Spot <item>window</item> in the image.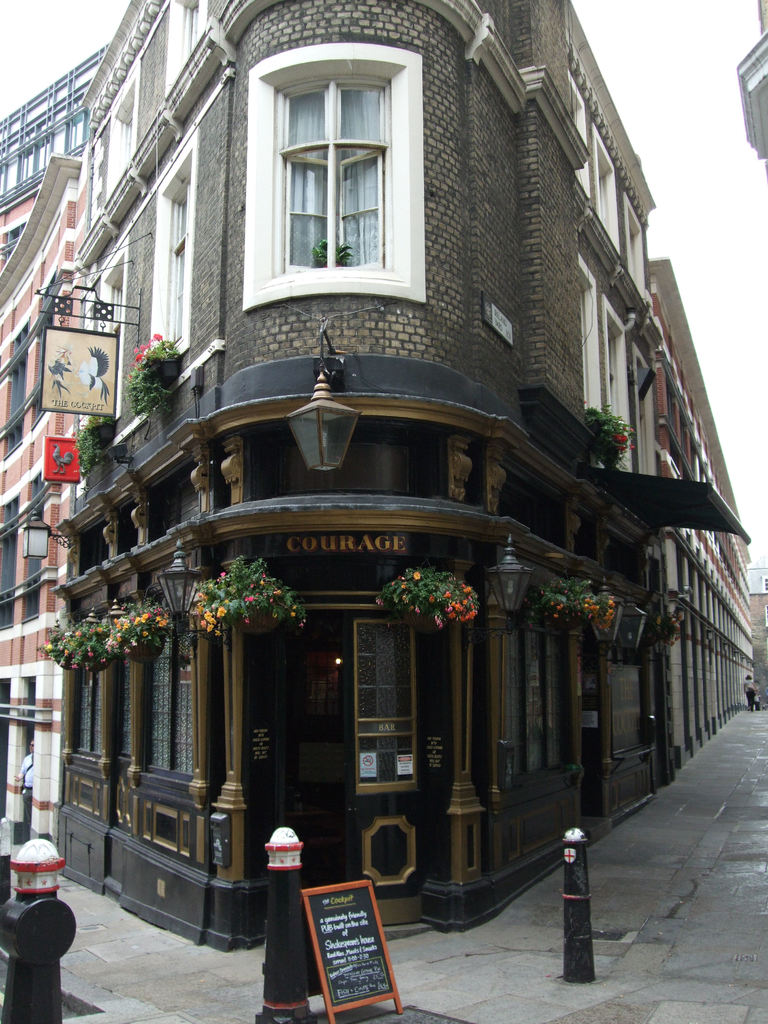
<item>window</item> found at locate(267, 45, 428, 283).
